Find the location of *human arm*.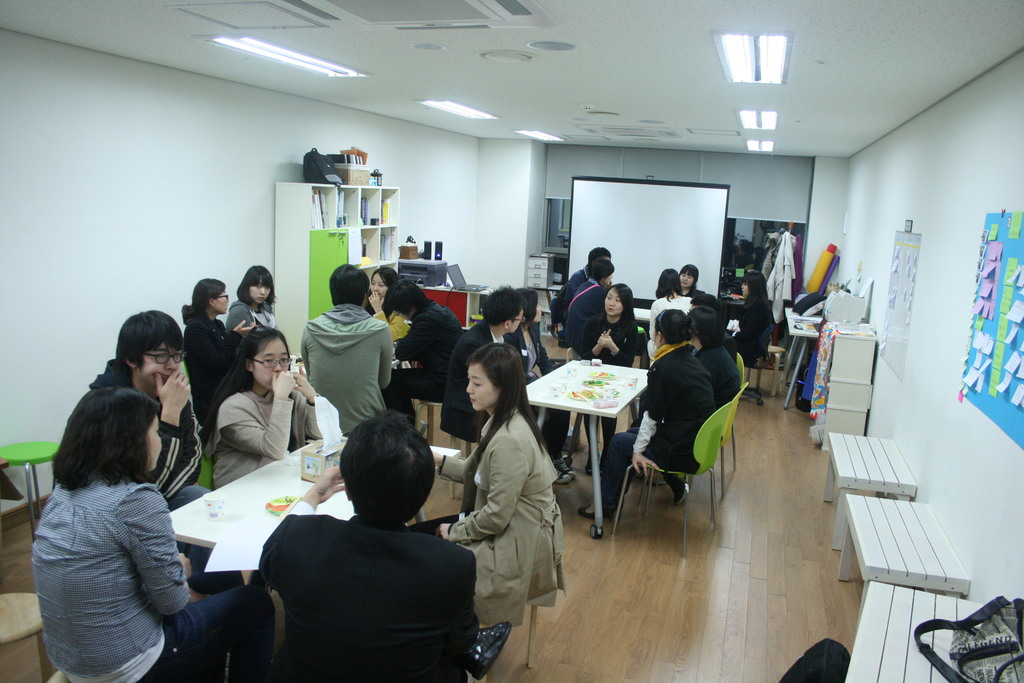
Location: rect(129, 488, 194, 613).
